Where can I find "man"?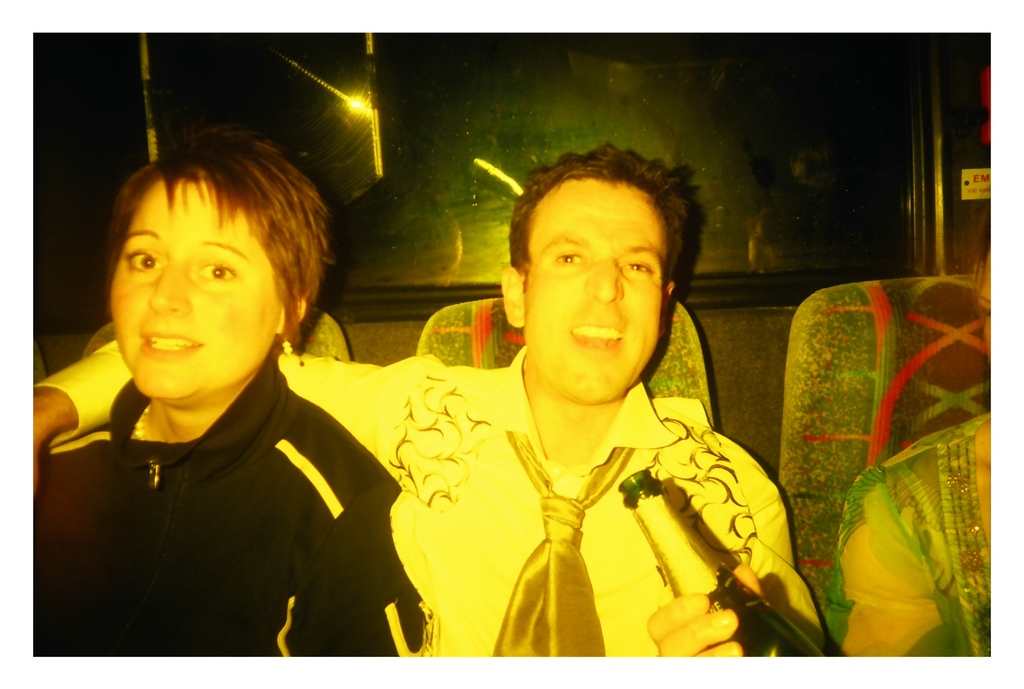
You can find it at box(22, 143, 826, 688).
